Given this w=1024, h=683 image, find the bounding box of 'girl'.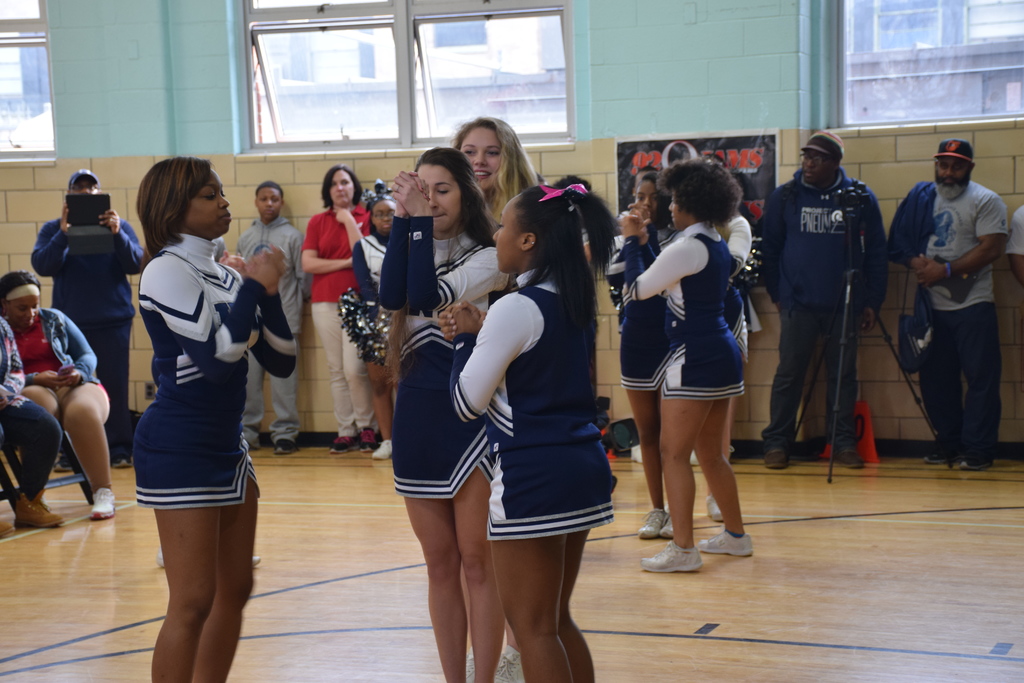
394:151:501:682.
